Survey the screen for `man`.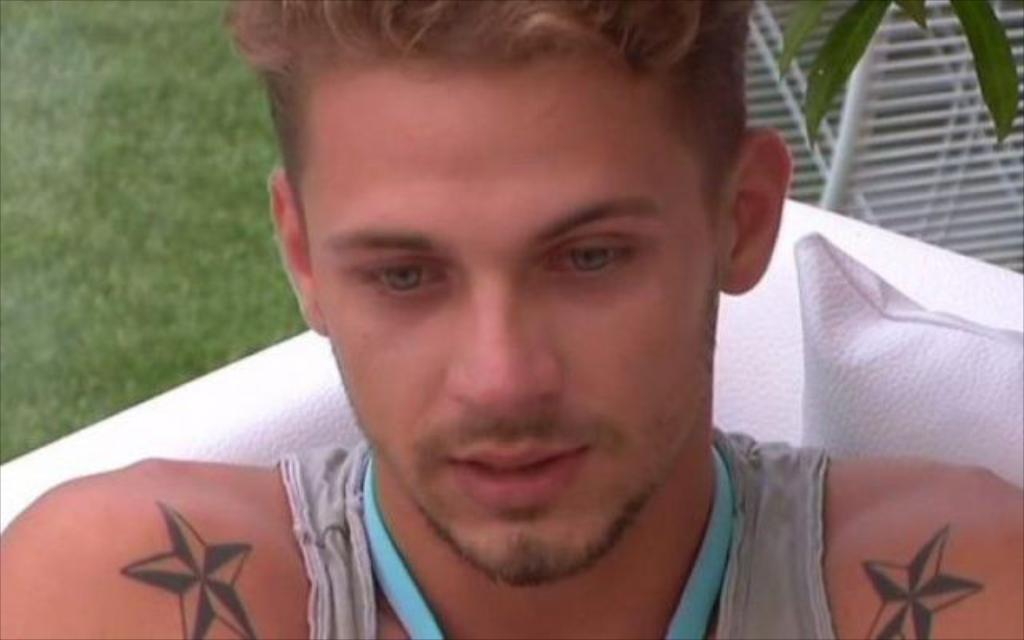
Survey found: {"x1": 102, "y1": 0, "x2": 973, "y2": 639}.
